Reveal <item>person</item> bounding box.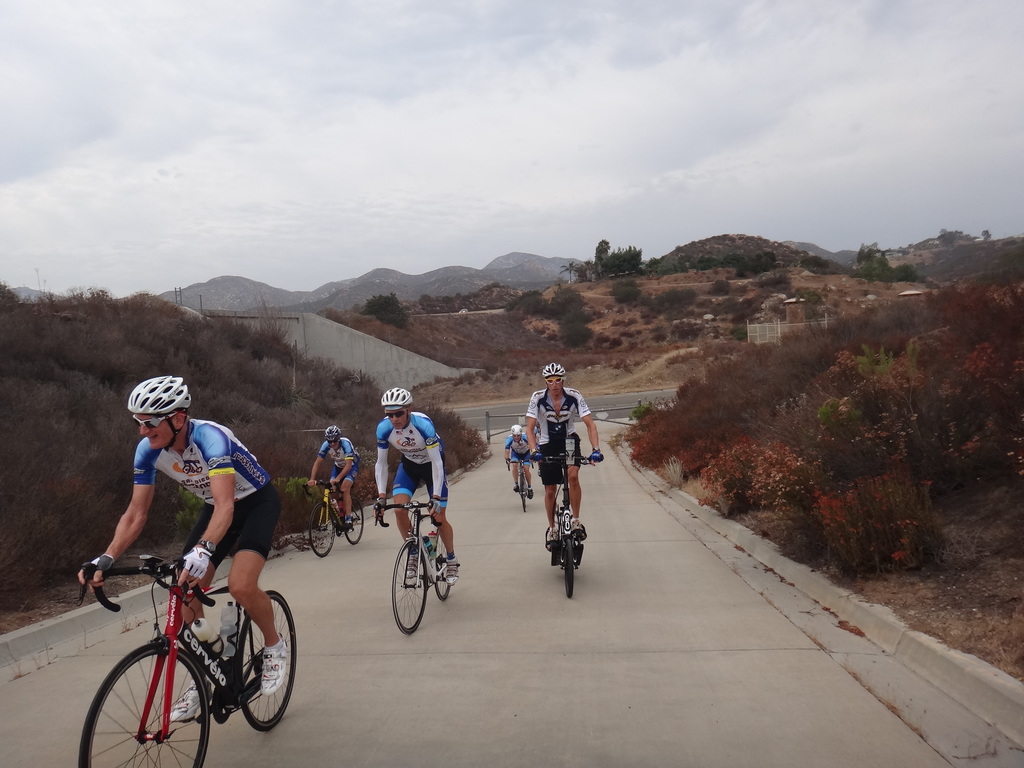
Revealed: detection(524, 362, 591, 584).
